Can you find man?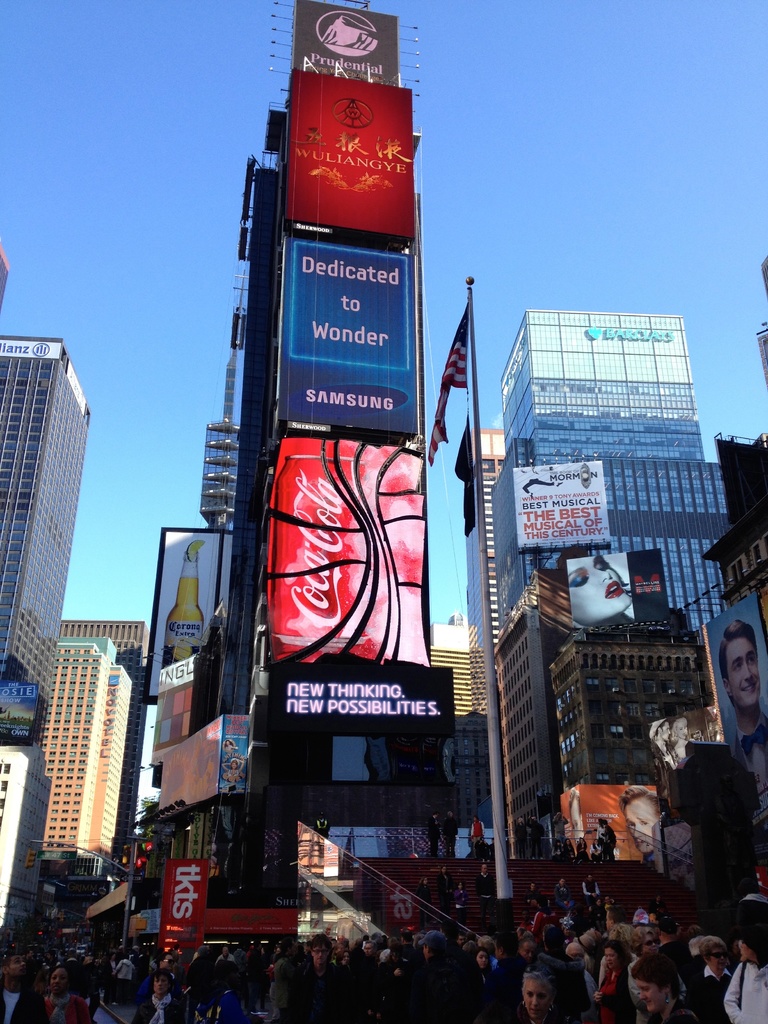
Yes, bounding box: left=429, top=817, right=440, bottom=861.
